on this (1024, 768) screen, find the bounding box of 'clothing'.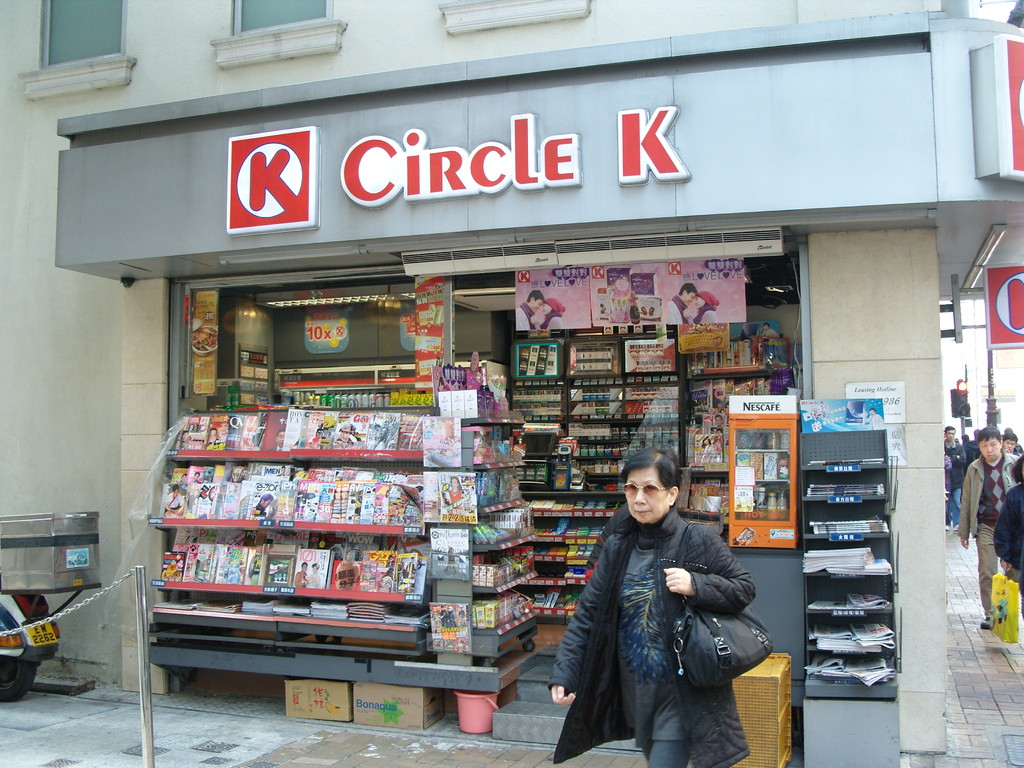
Bounding box: (449, 488, 465, 509).
